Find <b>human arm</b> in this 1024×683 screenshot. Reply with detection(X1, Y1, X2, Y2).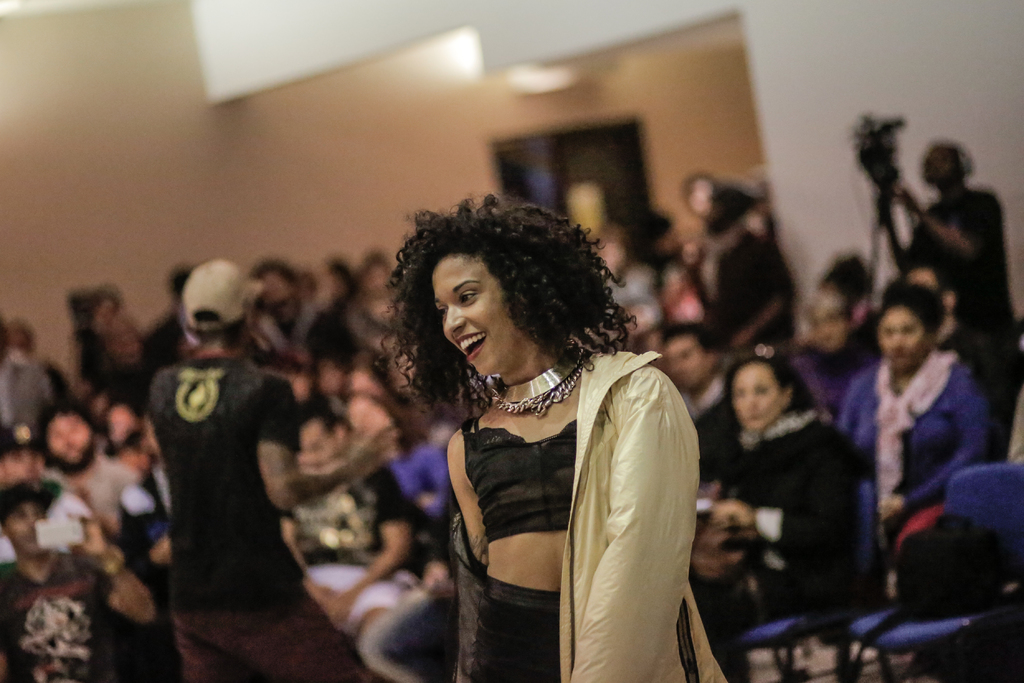
detection(876, 382, 986, 532).
